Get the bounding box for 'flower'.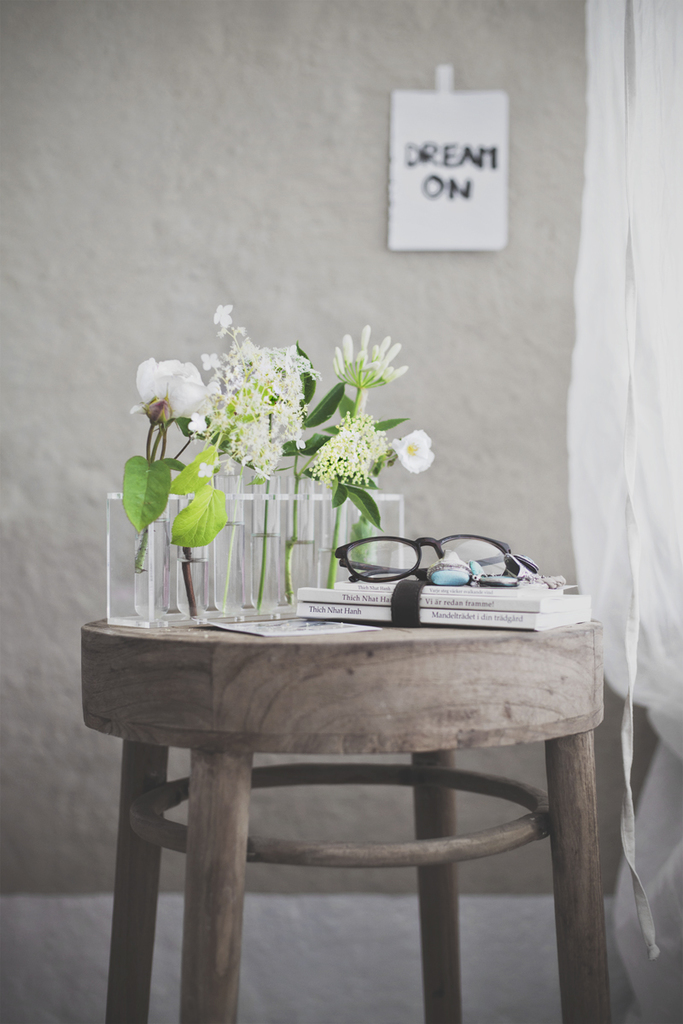
x1=141 y1=346 x2=210 y2=430.
